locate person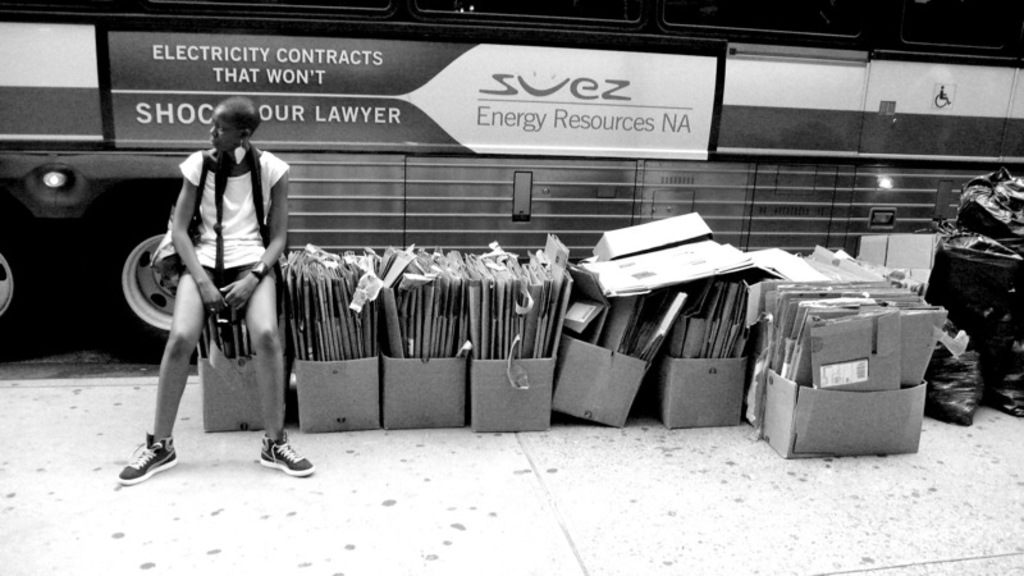
<bbox>136, 82, 297, 474</bbox>
